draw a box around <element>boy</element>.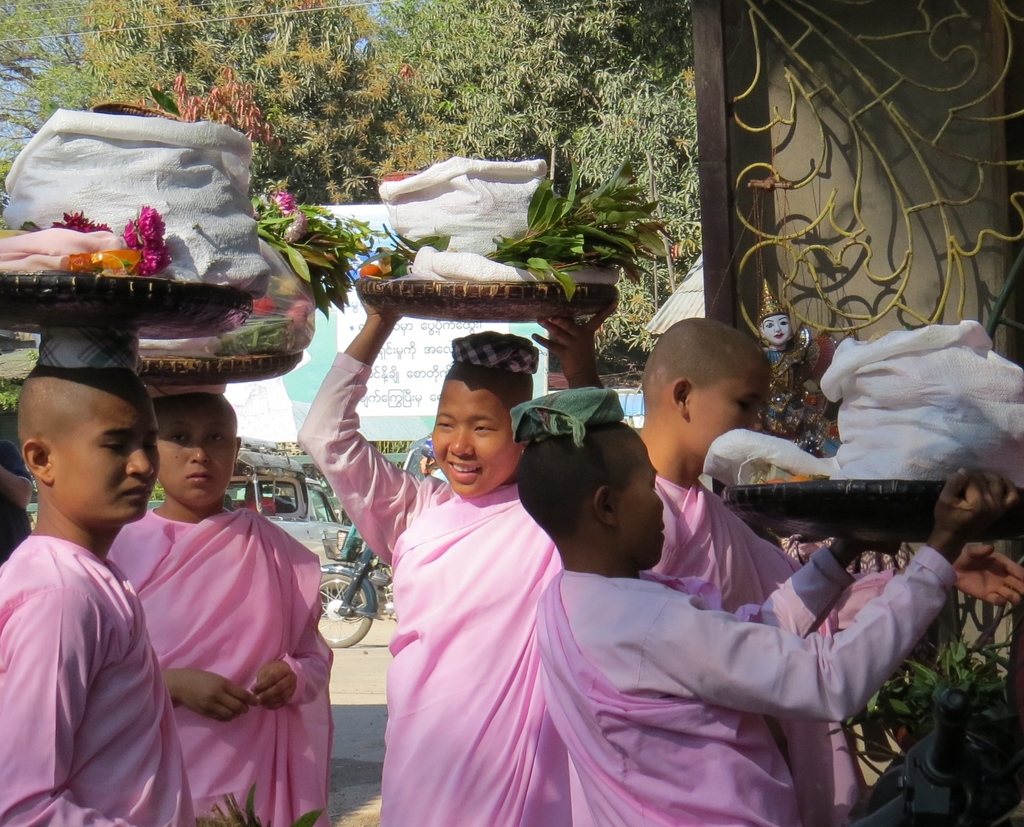
{"x1": 296, "y1": 304, "x2": 618, "y2": 826}.
